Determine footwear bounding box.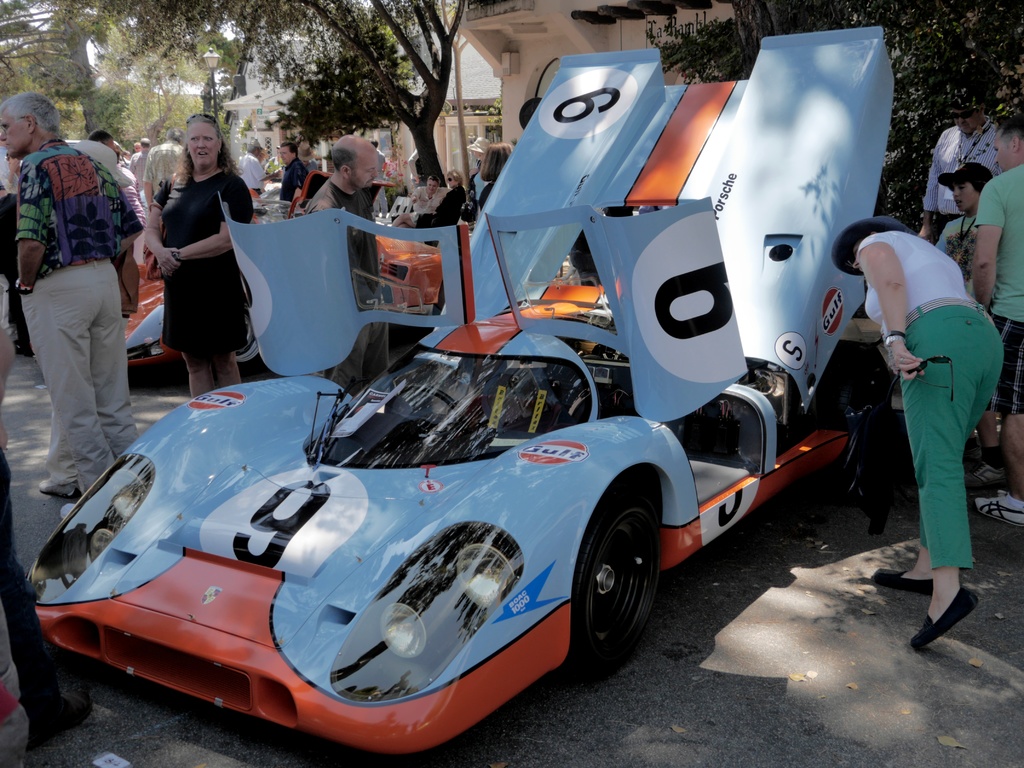
Determined: x1=966, y1=463, x2=1020, y2=490.
